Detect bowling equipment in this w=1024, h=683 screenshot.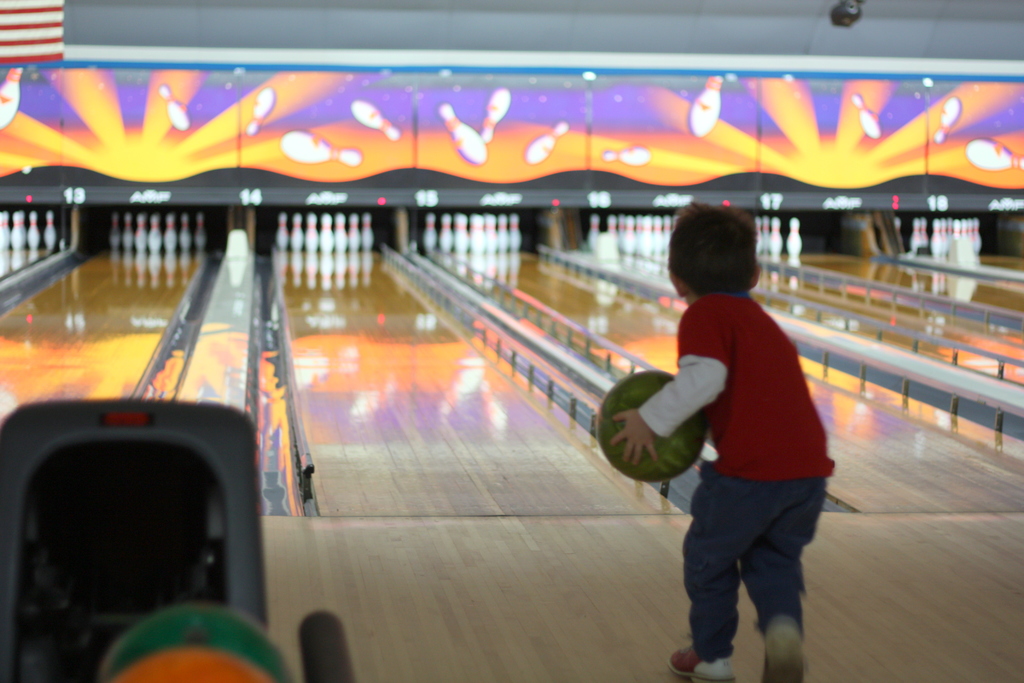
Detection: detection(596, 370, 712, 490).
